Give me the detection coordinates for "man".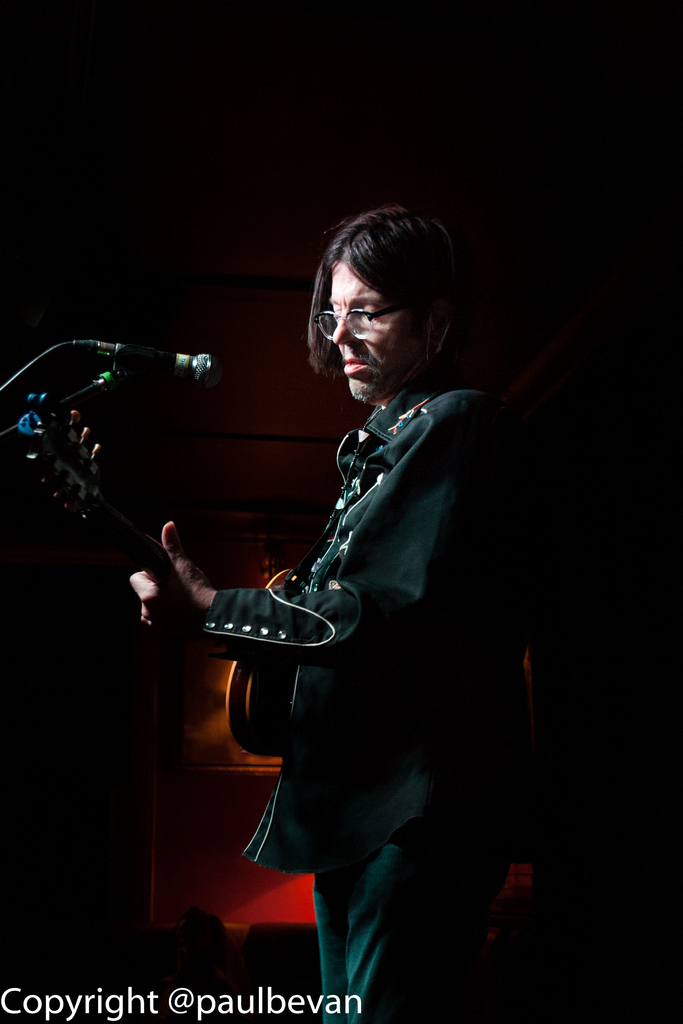
(167,206,573,964).
